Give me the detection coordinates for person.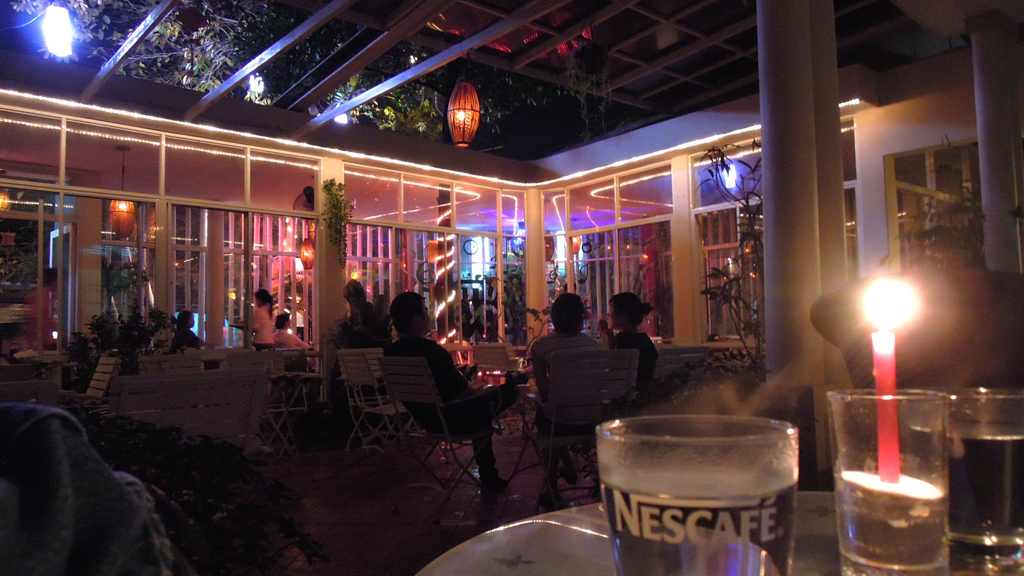
[left=340, top=280, right=381, bottom=352].
